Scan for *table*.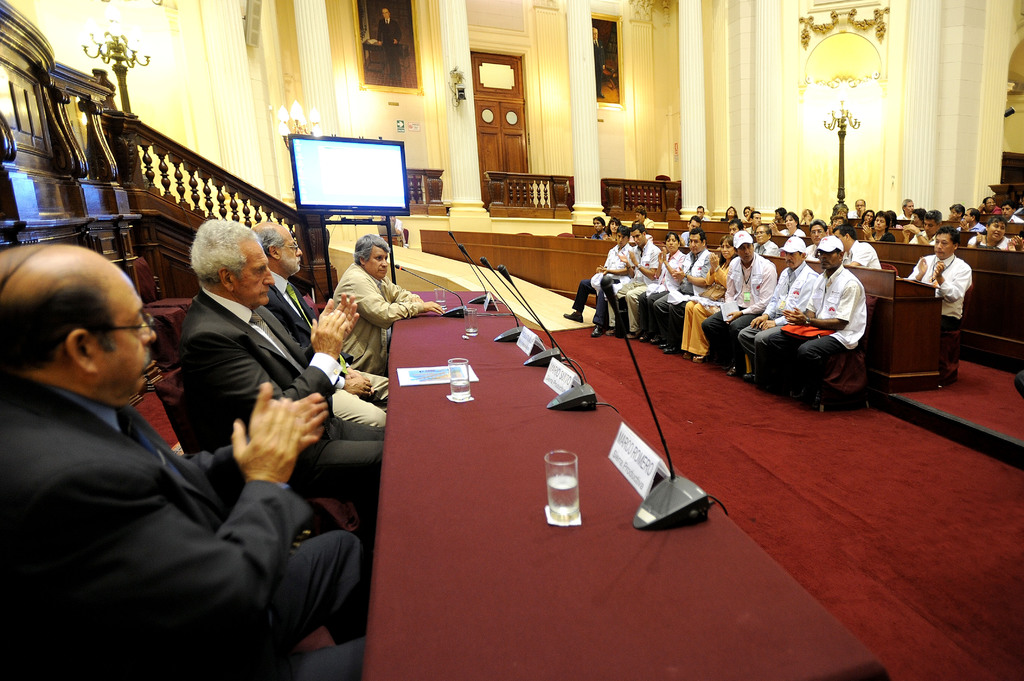
Scan result: [left=760, top=255, right=945, bottom=393].
